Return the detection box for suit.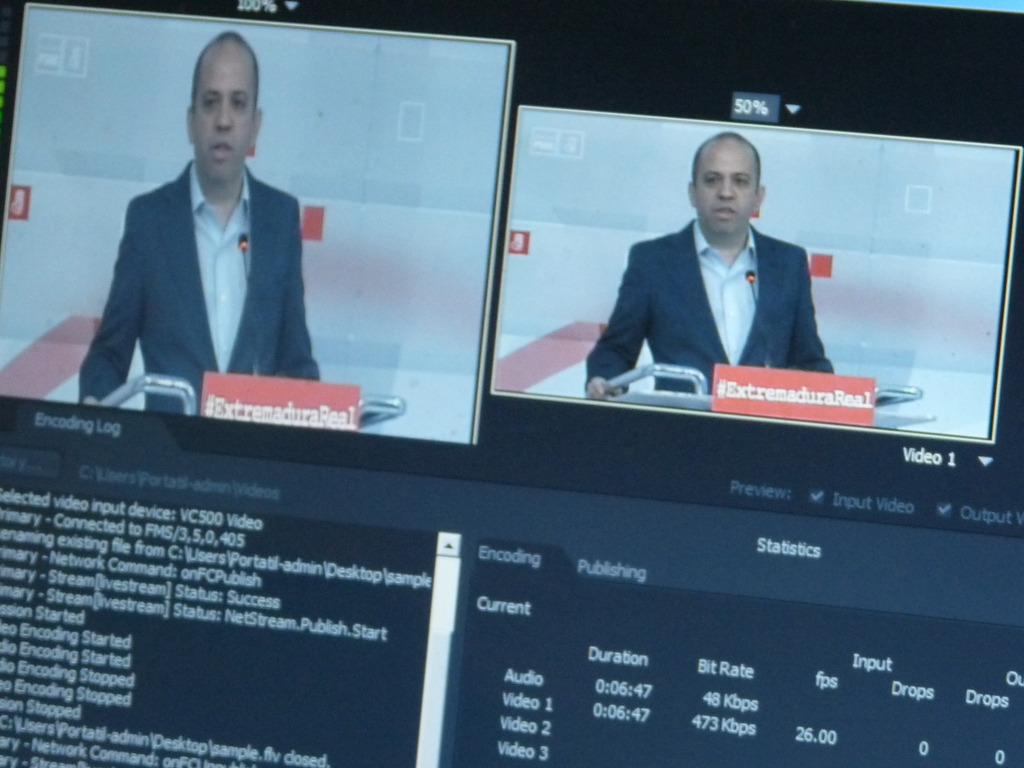
box(74, 96, 341, 412).
